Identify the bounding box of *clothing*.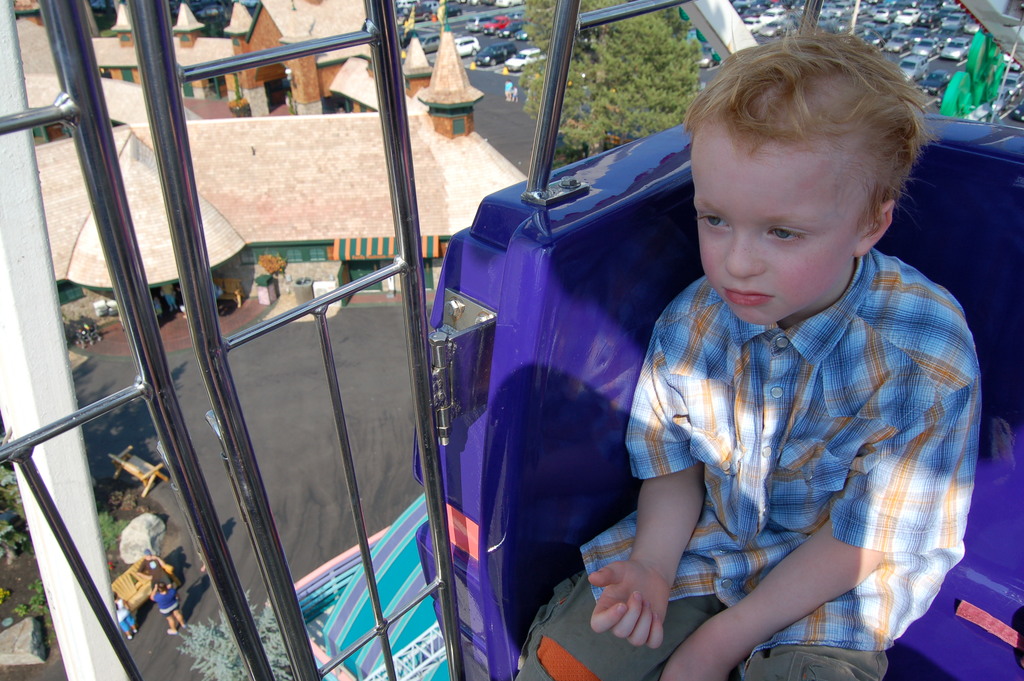
138 562 169 591.
